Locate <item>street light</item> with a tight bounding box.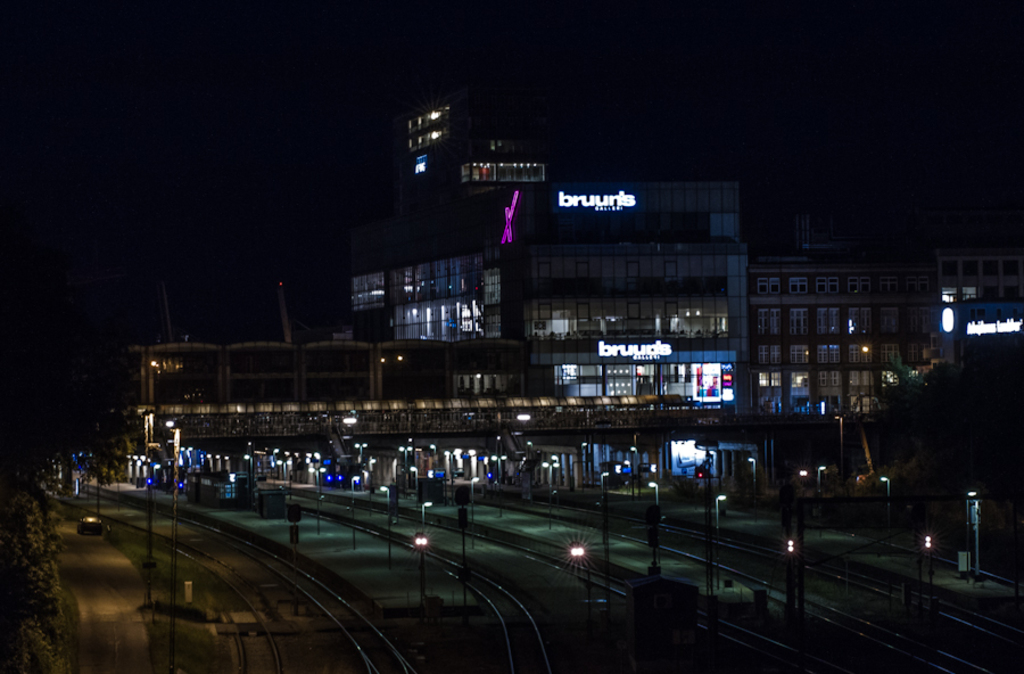
542 461 560 528.
